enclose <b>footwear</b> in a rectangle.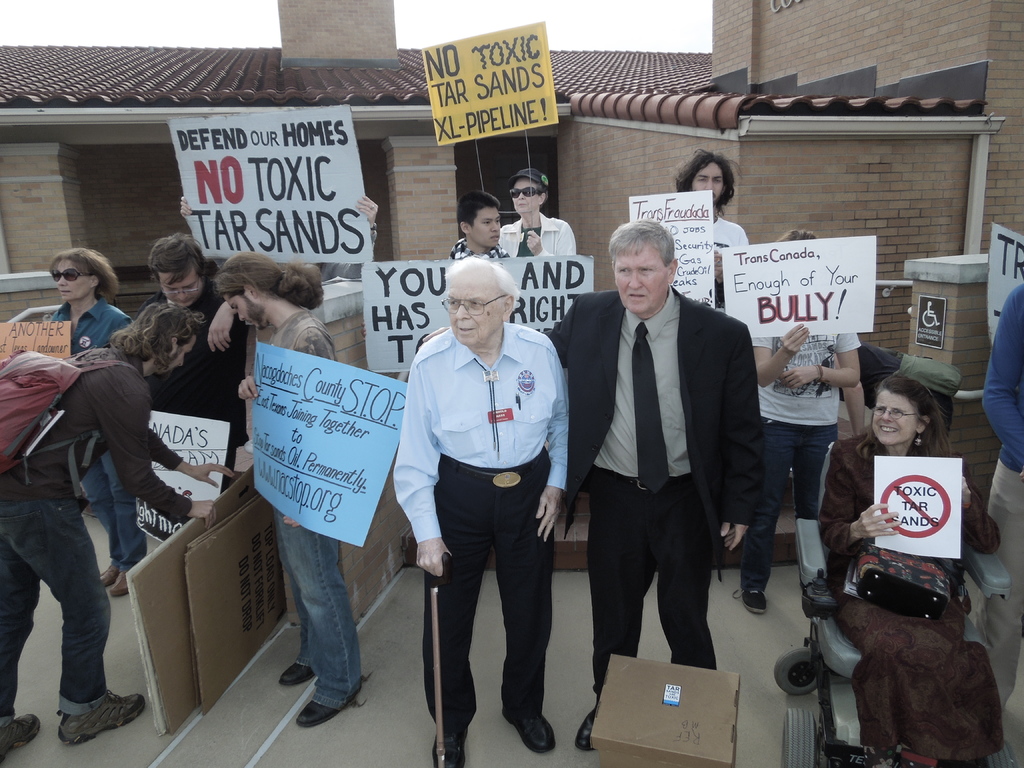
bbox=[298, 691, 360, 730].
